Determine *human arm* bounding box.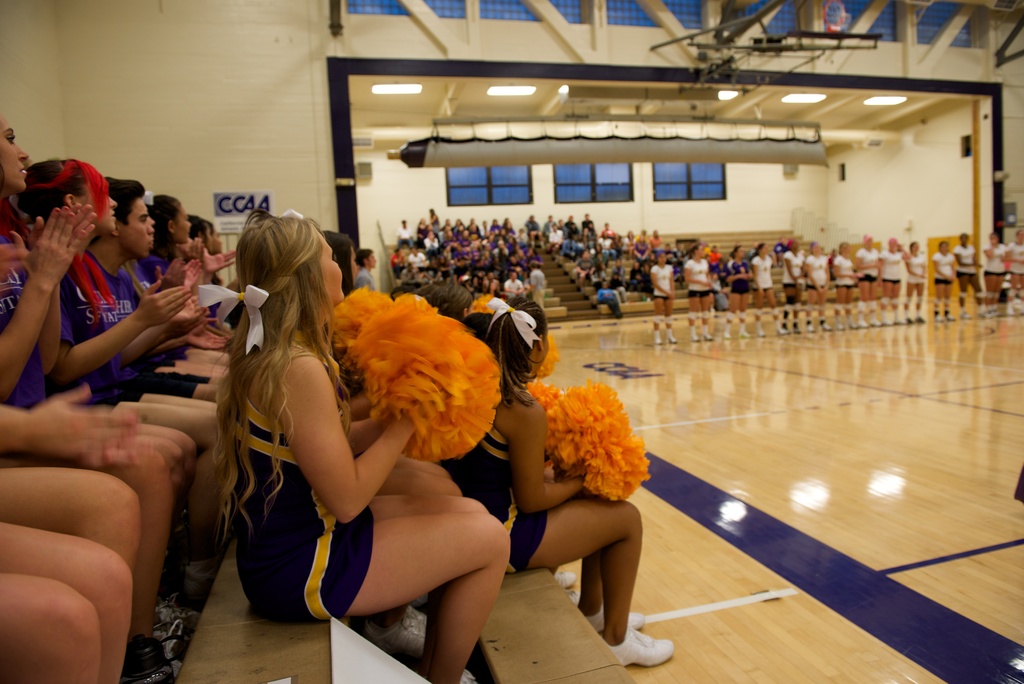
Determined: Rect(836, 263, 848, 280).
